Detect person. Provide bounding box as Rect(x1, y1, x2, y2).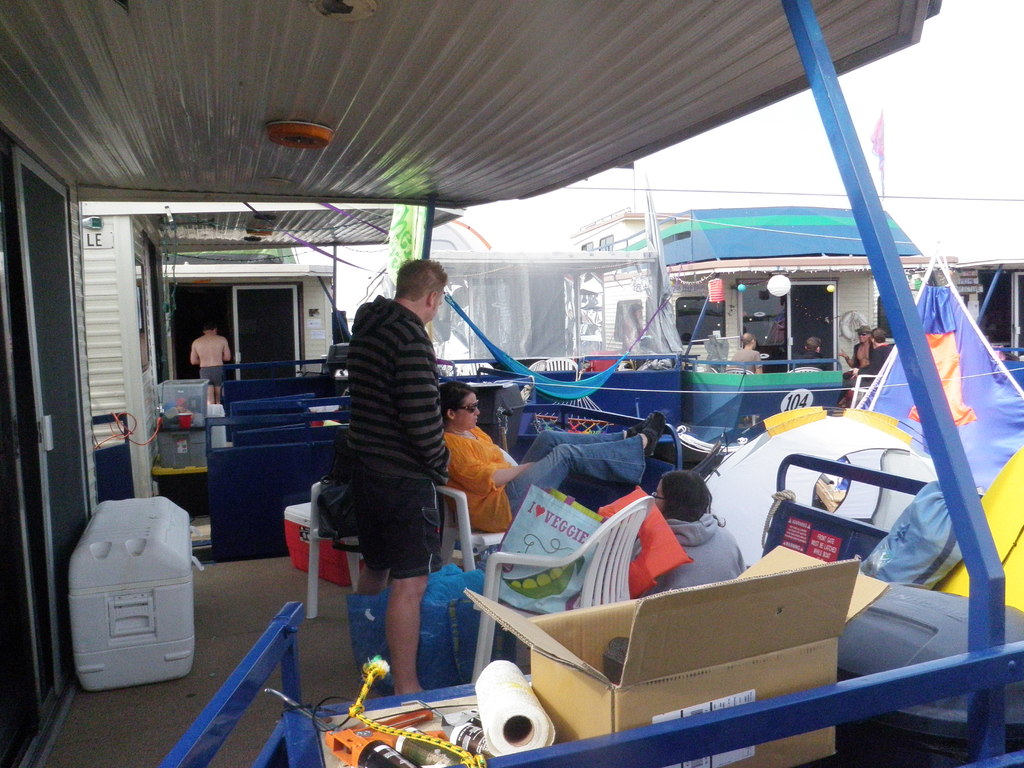
Rect(443, 379, 669, 532).
